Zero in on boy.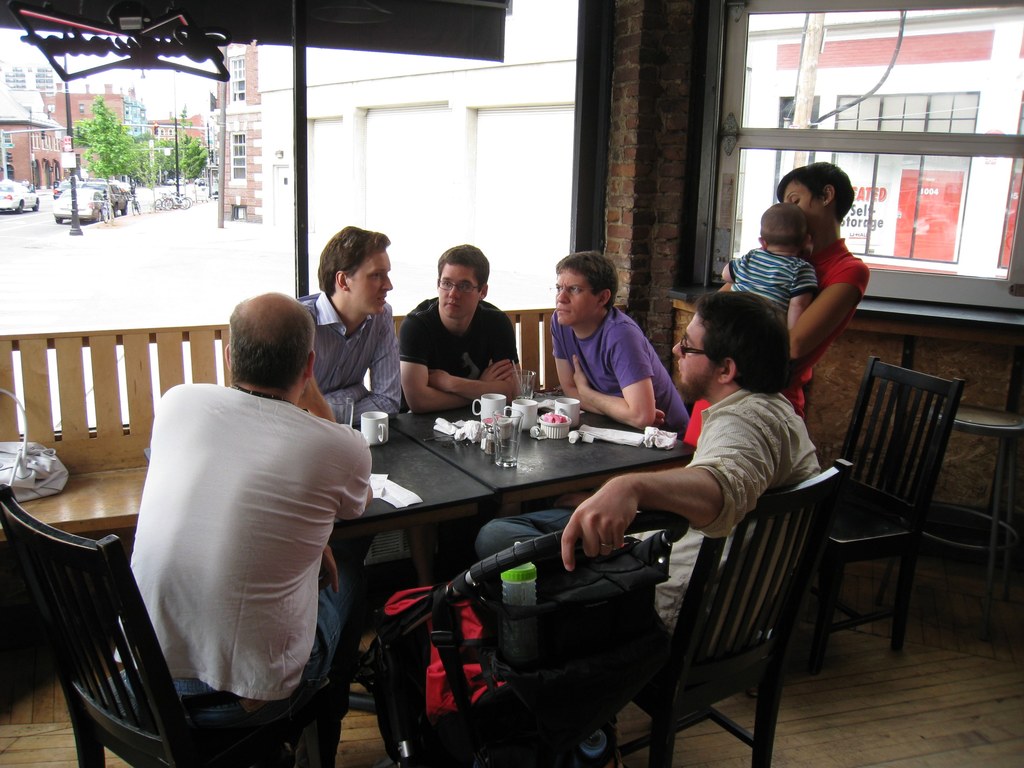
Zeroed in: pyautogui.locateOnScreen(406, 244, 525, 415).
